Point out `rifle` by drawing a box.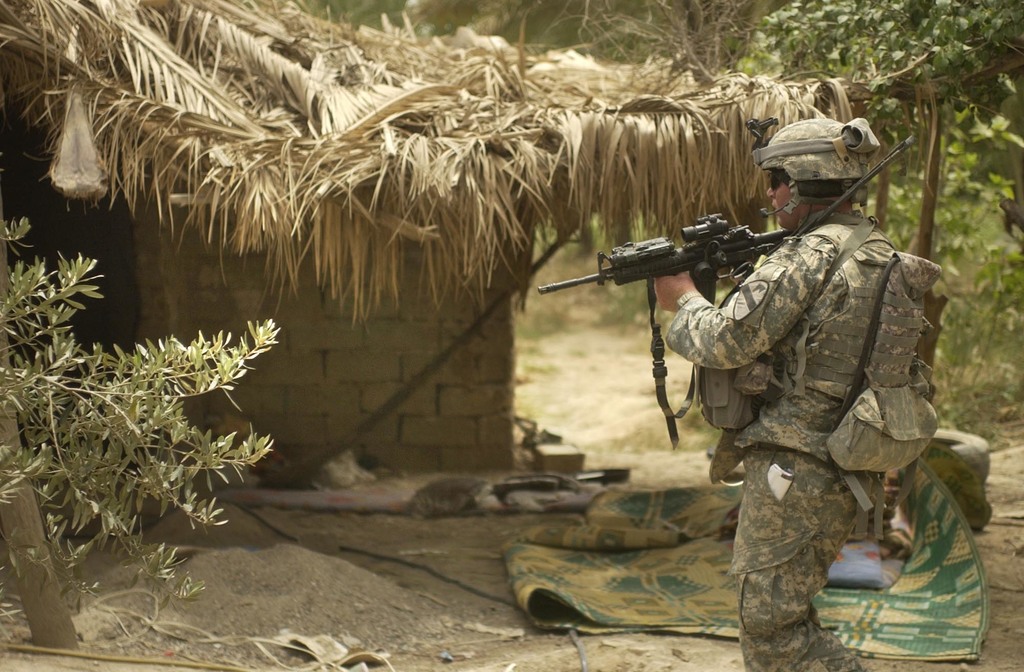
[534, 215, 787, 304].
